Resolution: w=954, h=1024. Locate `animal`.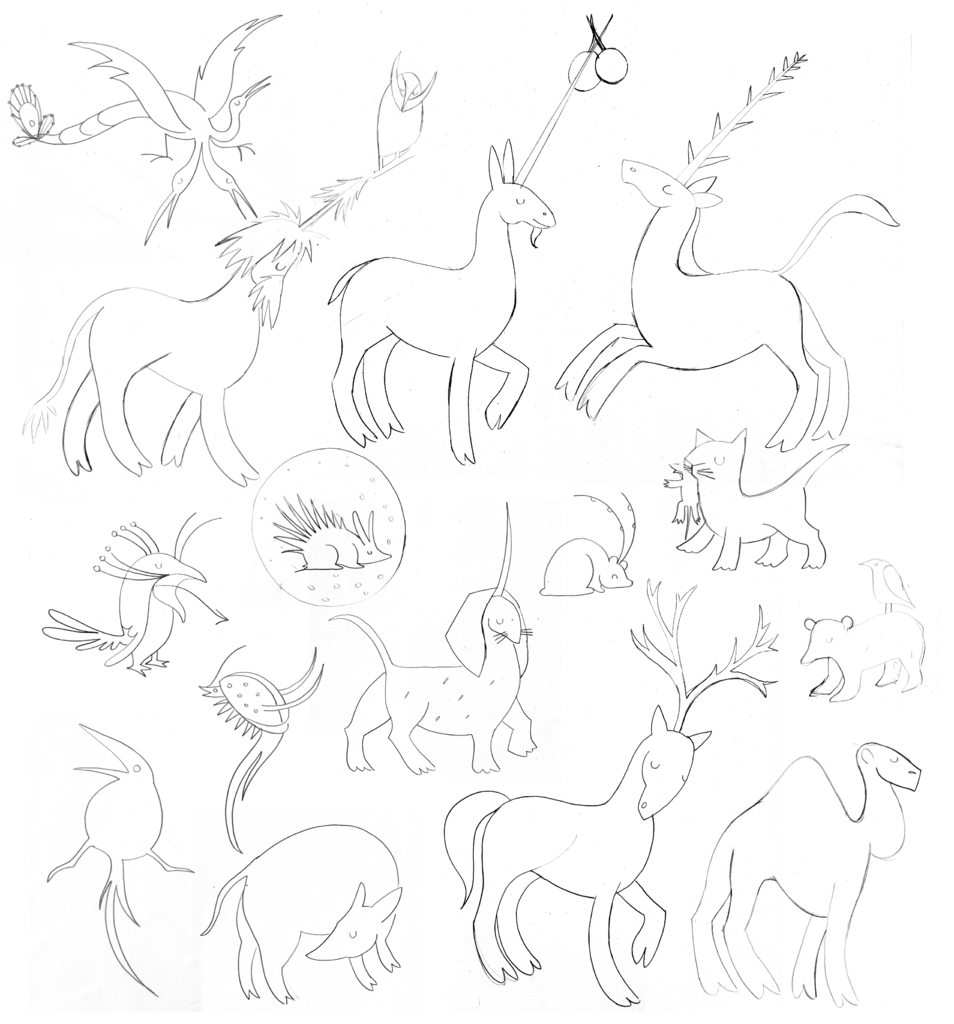
box(324, 11, 618, 466).
